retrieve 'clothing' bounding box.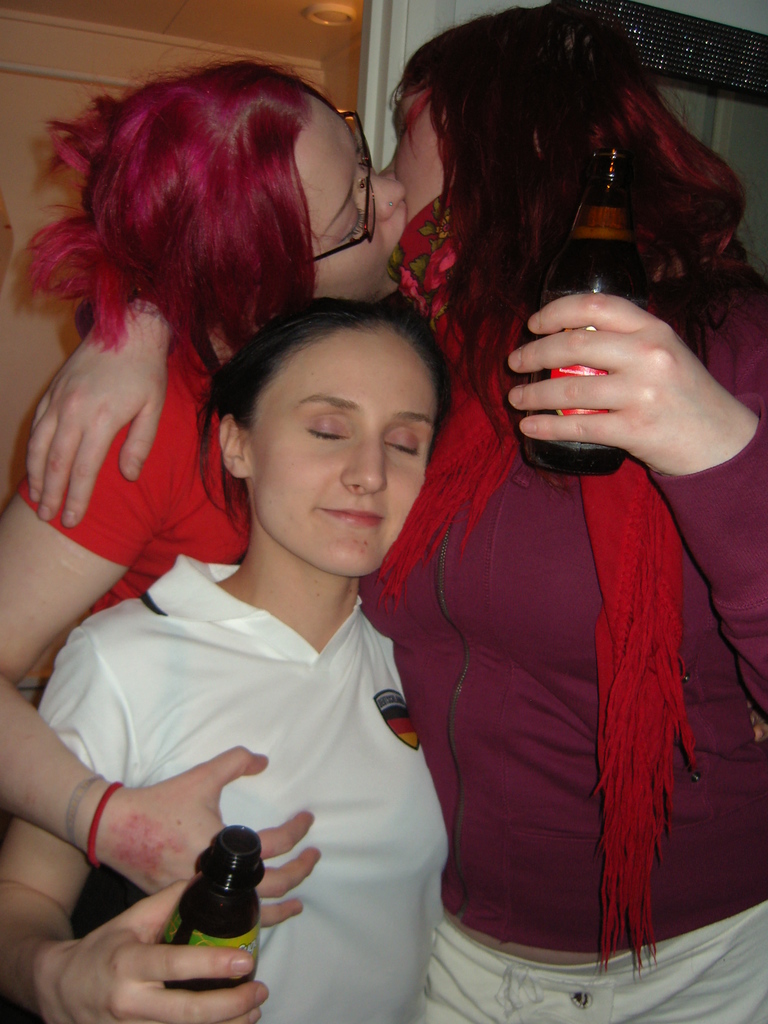
Bounding box: box=[36, 557, 456, 1023].
